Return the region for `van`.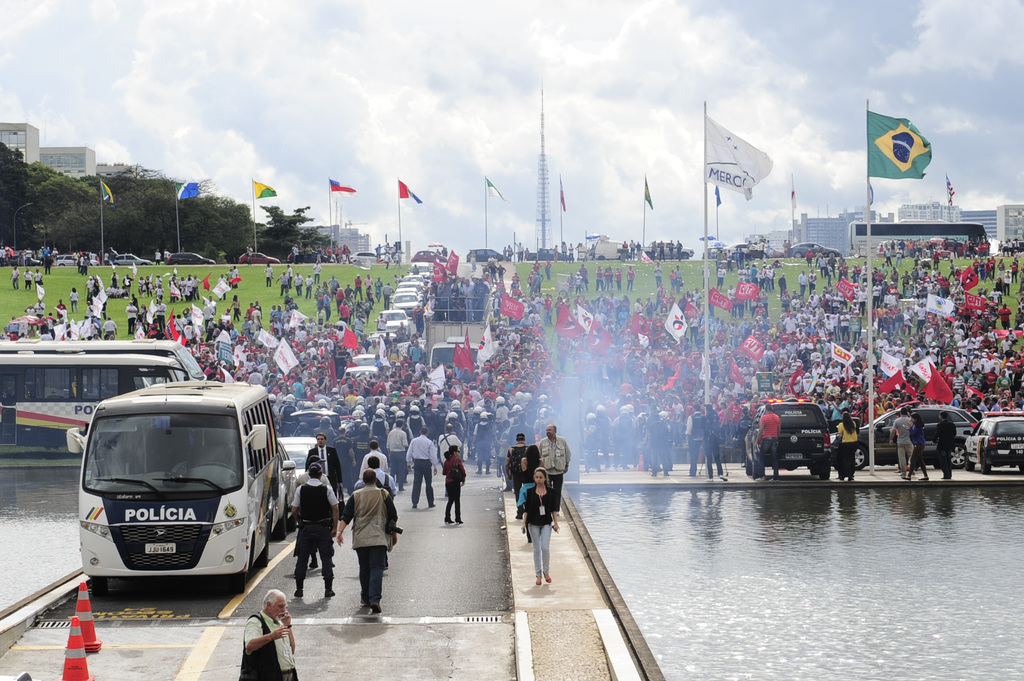
l=0, t=340, r=204, b=381.
